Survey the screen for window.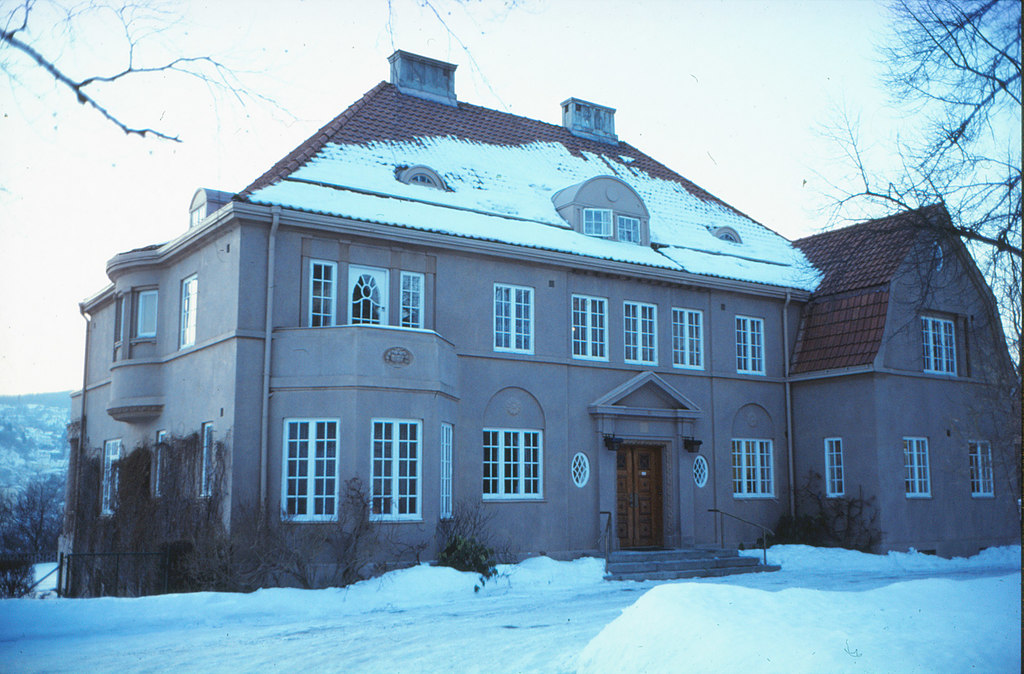
Survey found: 309,261,337,326.
